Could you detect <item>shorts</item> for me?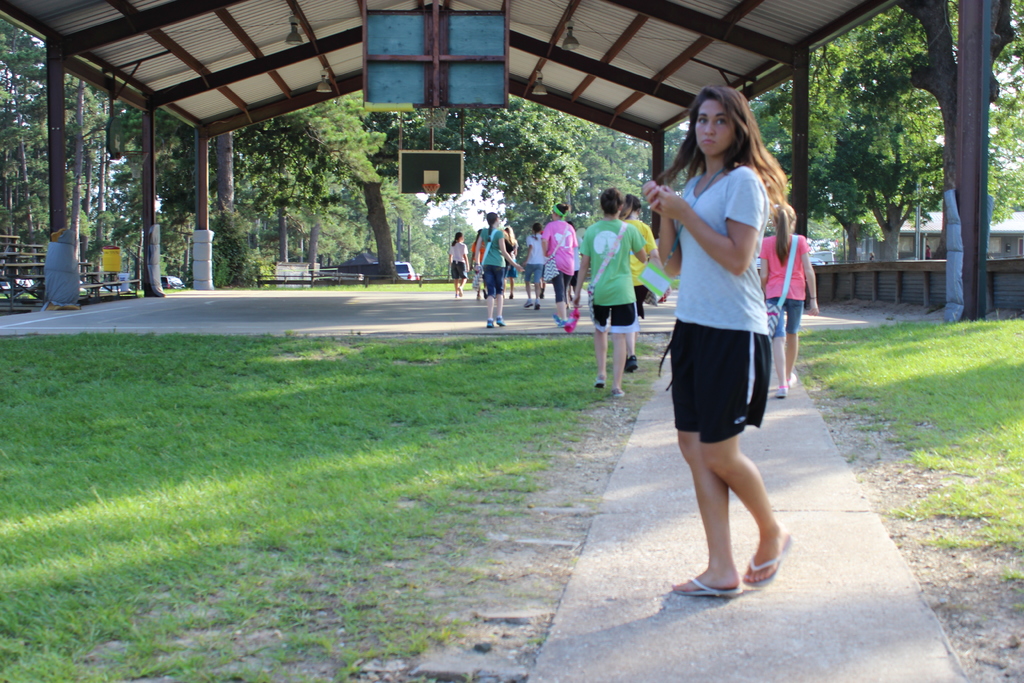
Detection result: bbox=(483, 268, 504, 293).
